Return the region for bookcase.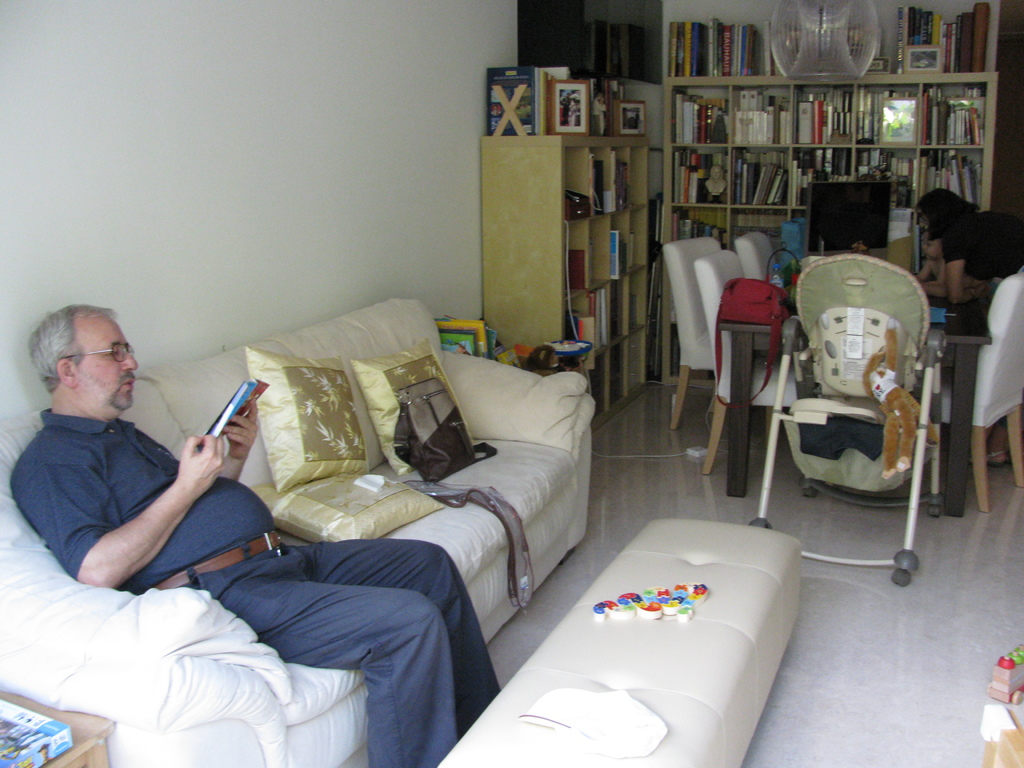
480/131/656/422.
